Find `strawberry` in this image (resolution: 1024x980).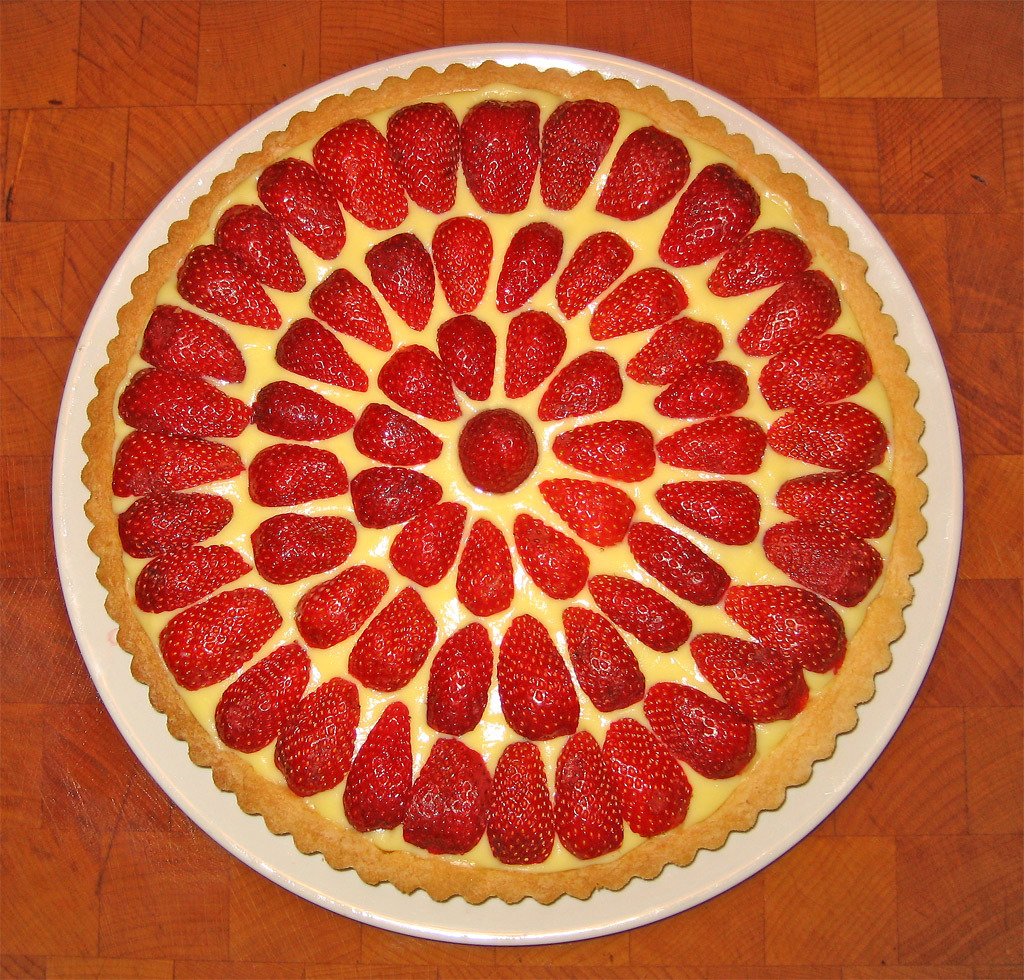
(344,587,438,689).
